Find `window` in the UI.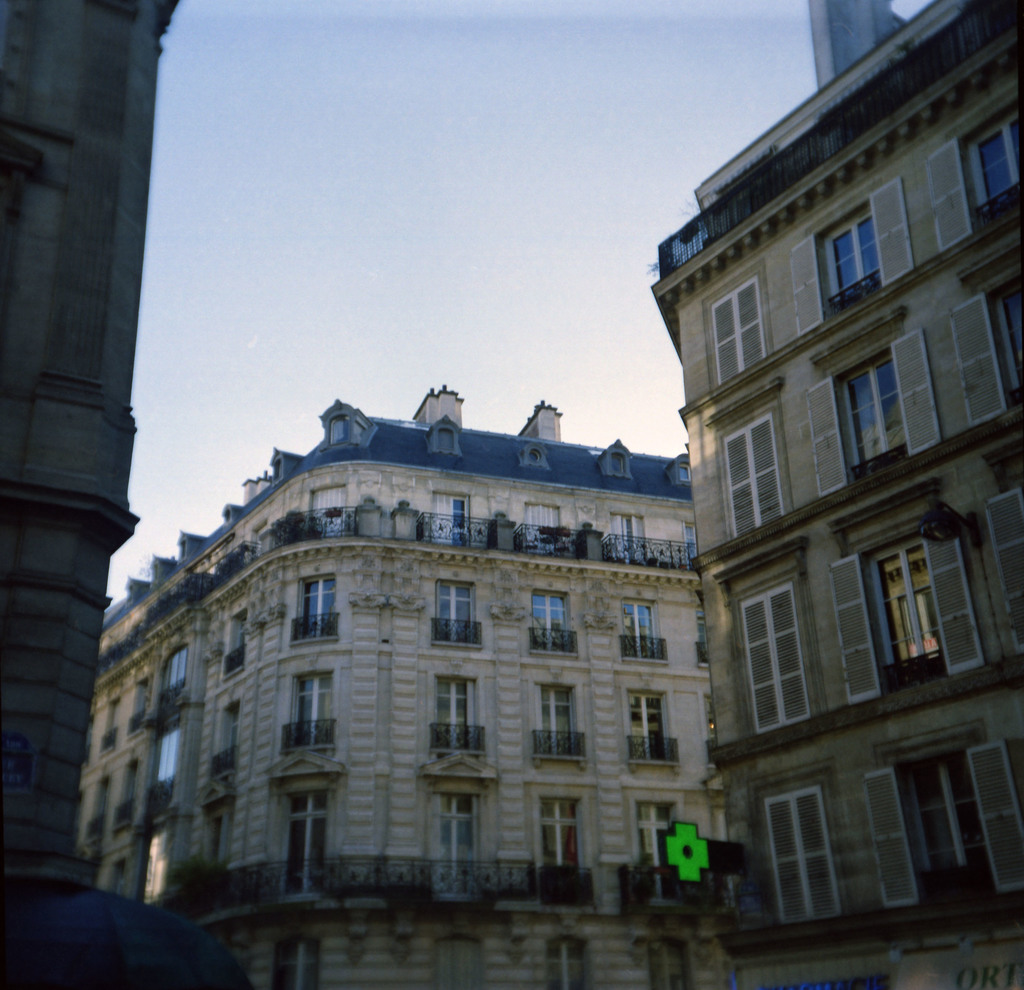
UI element at [536, 793, 591, 884].
